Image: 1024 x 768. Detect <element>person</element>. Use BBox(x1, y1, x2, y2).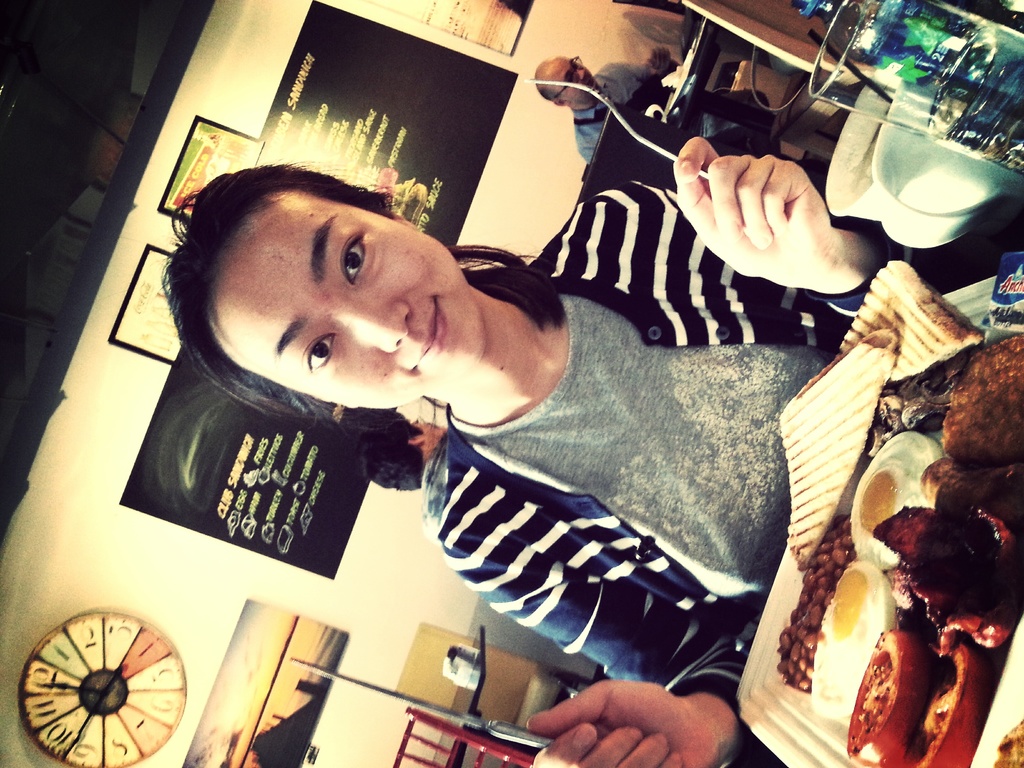
BBox(118, 113, 896, 746).
